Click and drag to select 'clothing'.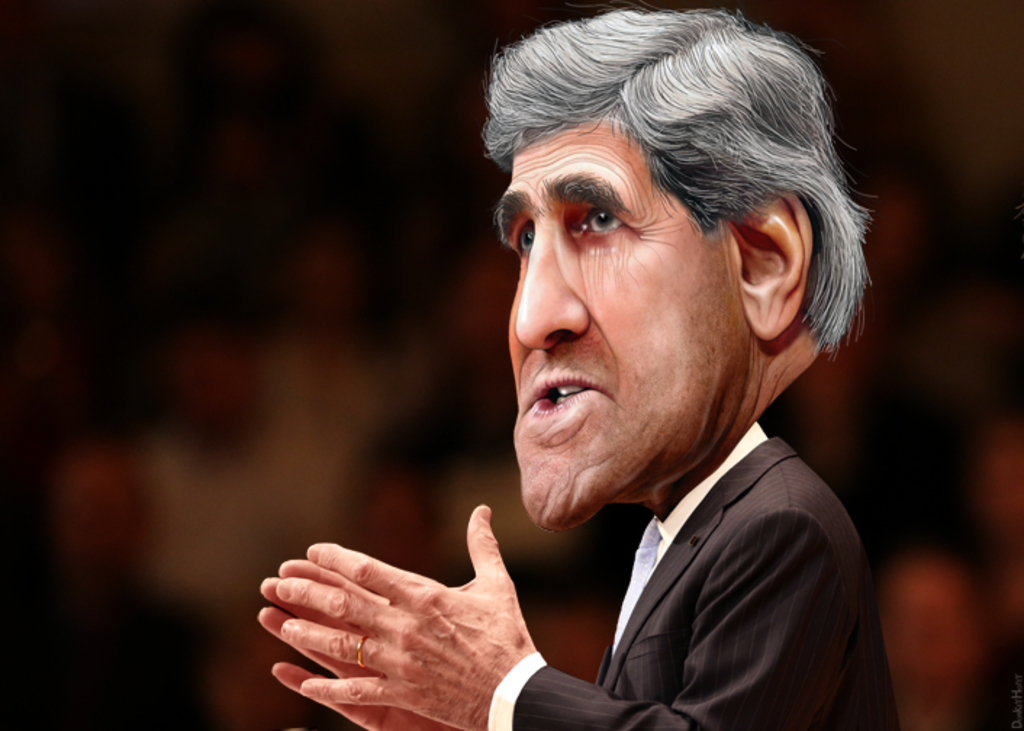
Selection: 499, 278, 899, 730.
